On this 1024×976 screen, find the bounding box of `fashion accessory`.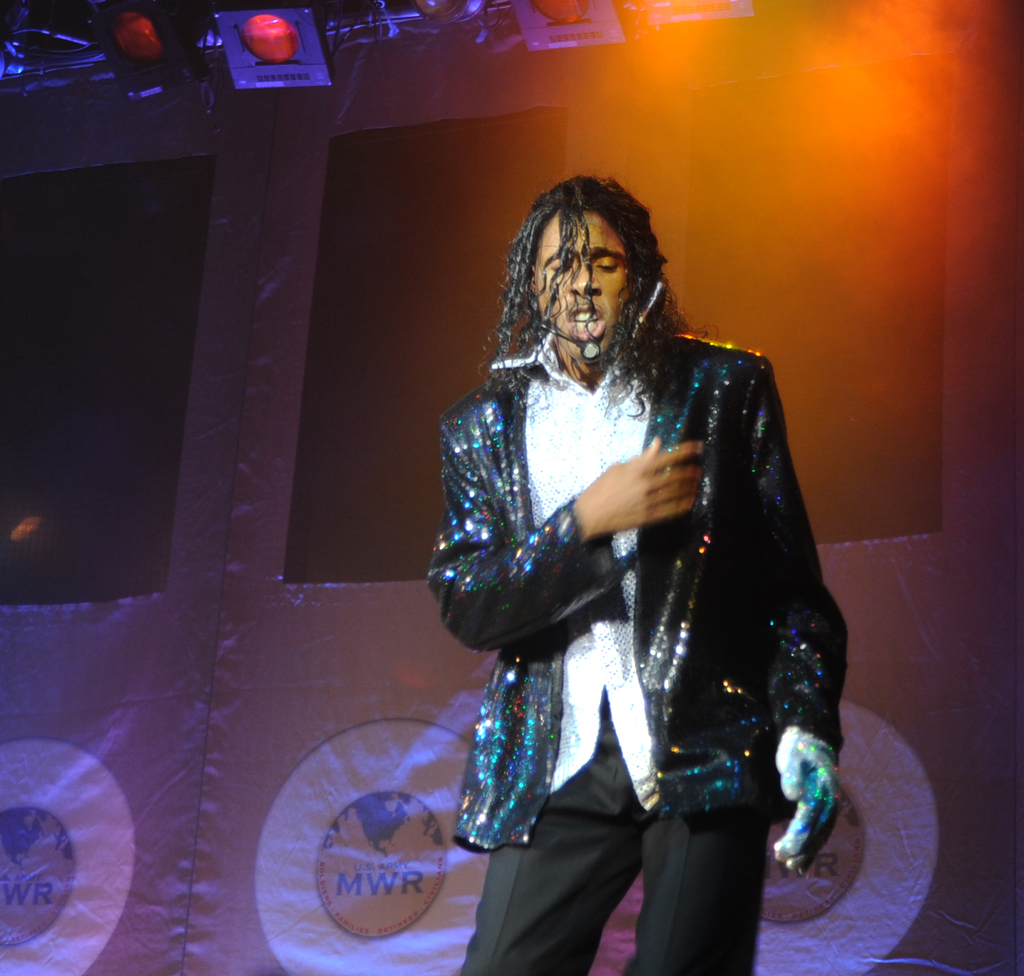
Bounding box: BBox(768, 724, 838, 875).
